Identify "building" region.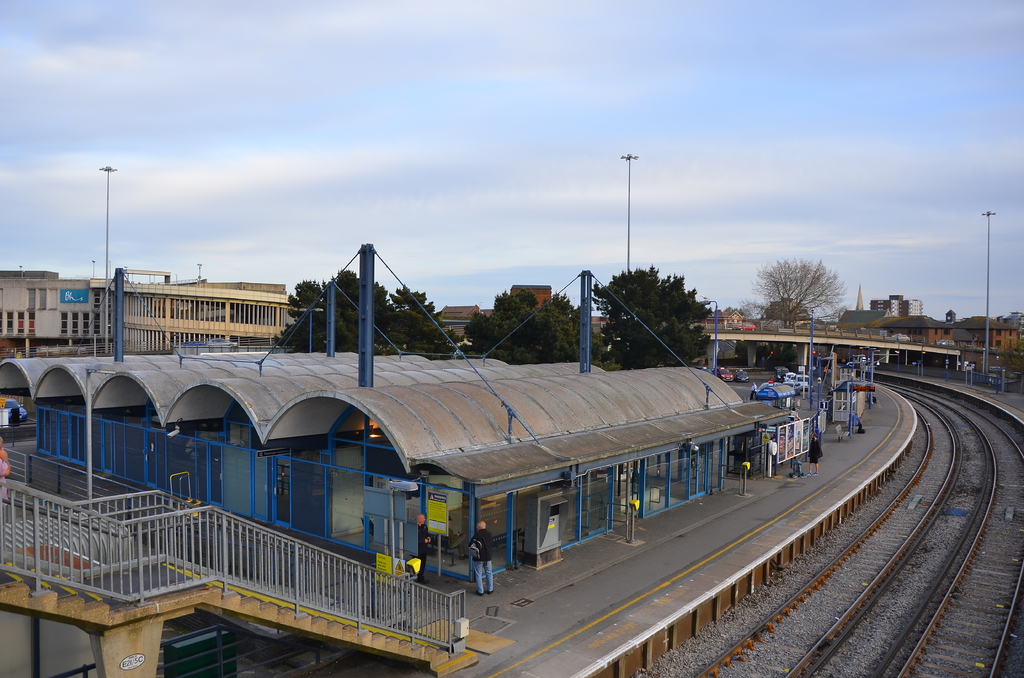
Region: x1=508, y1=284, x2=551, y2=311.
